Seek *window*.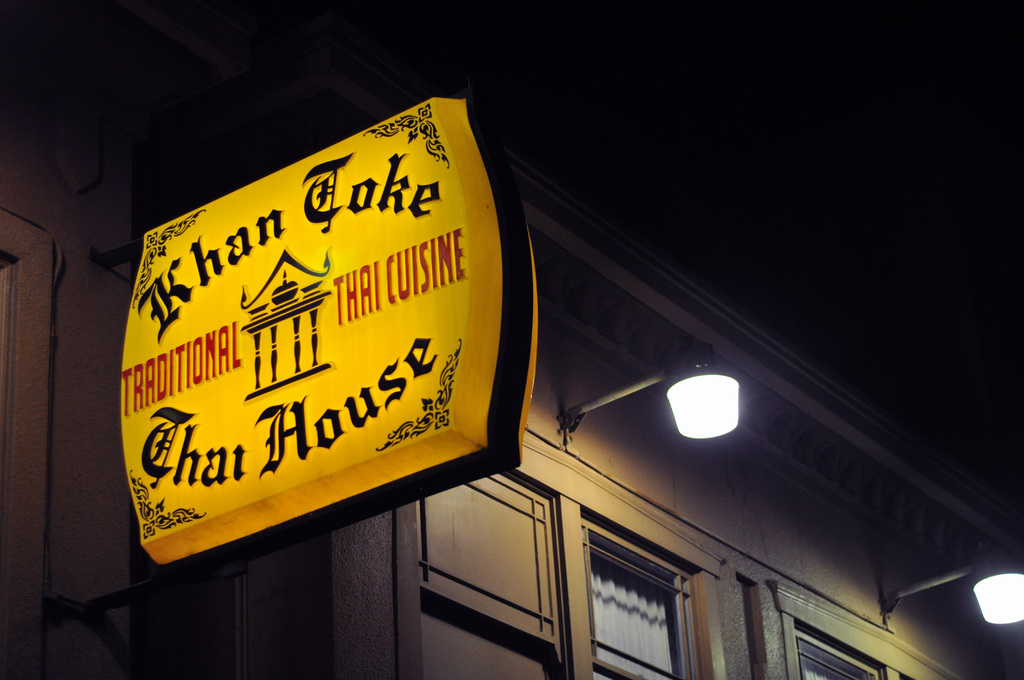
locate(593, 490, 713, 656).
